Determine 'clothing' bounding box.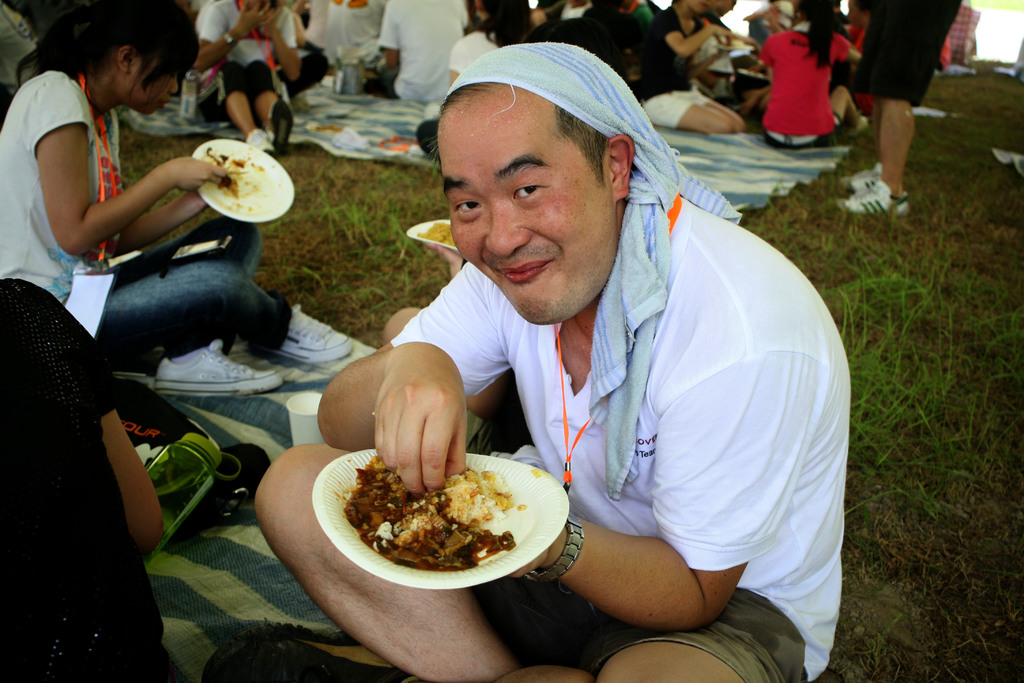
Determined: detection(332, 0, 387, 62).
